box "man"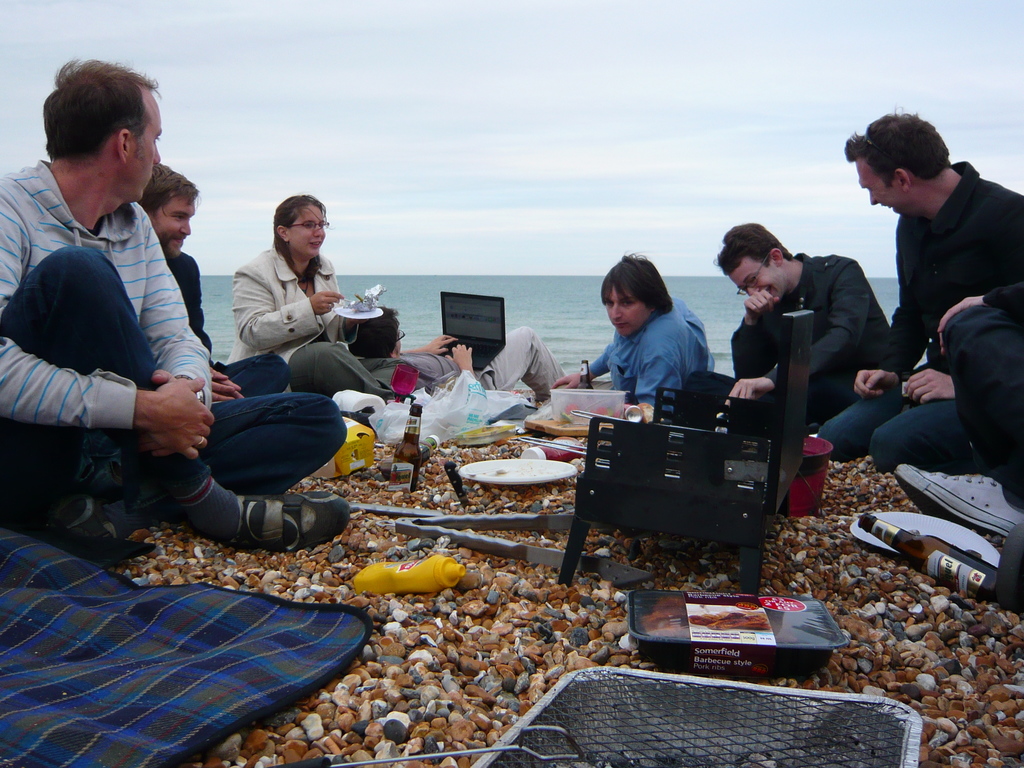
l=347, t=306, r=569, b=402
